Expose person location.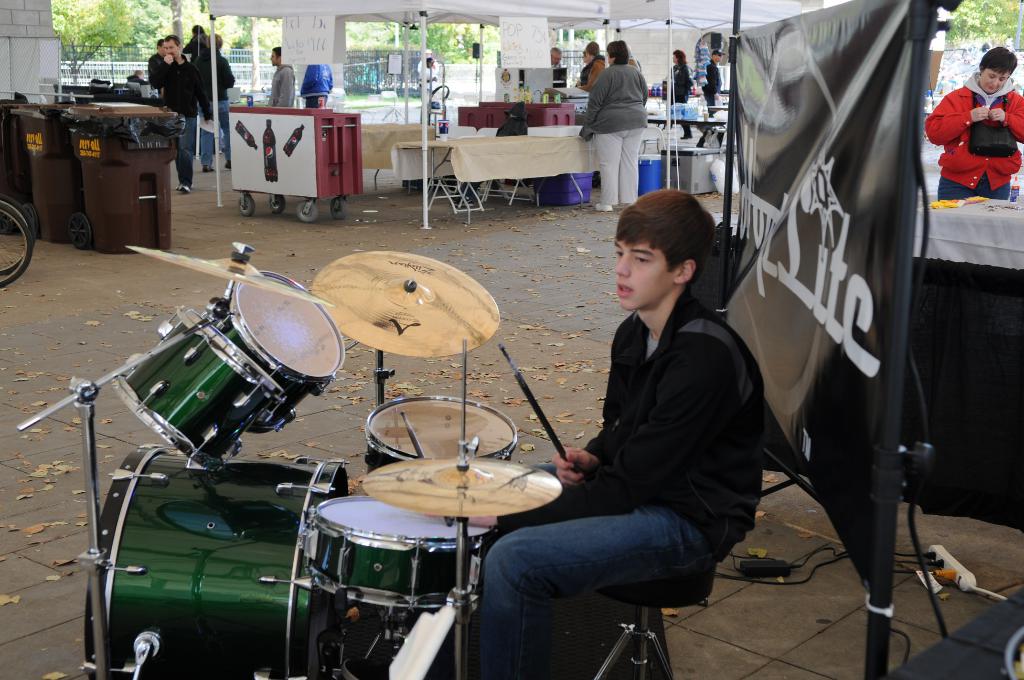
Exposed at [left=263, top=45, right=300, bottom=120].
